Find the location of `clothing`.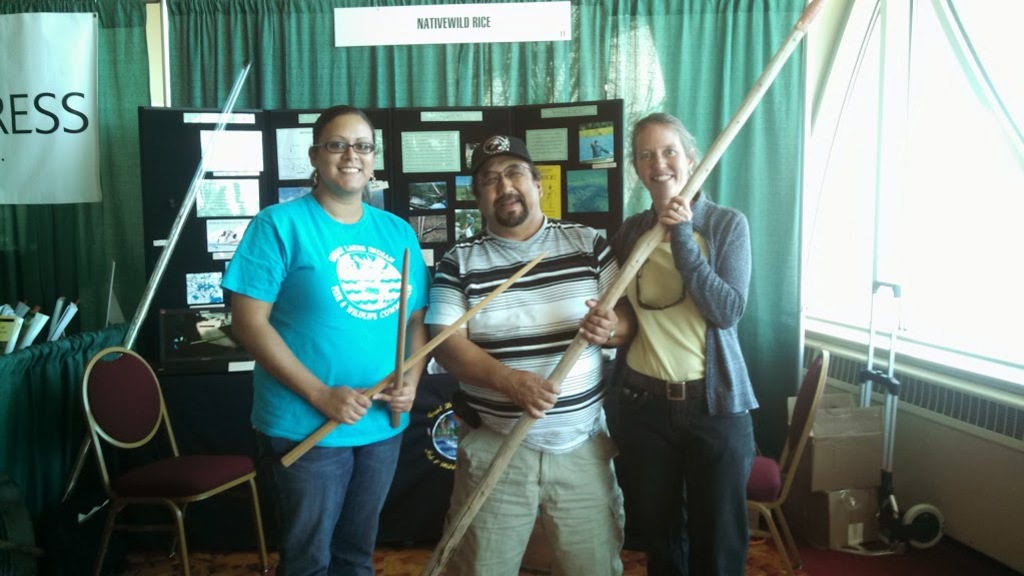
Location: rect(411, 225, 625, 472).
